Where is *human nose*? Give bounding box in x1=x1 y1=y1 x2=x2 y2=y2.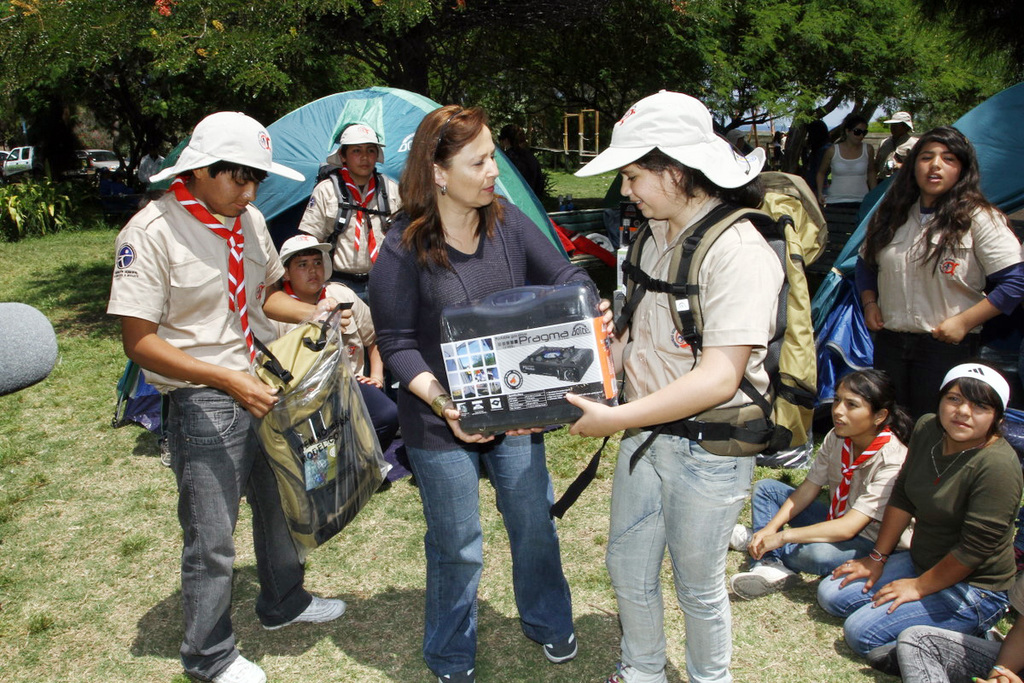
x1=955 y1=400 x2=969 y2=415.
